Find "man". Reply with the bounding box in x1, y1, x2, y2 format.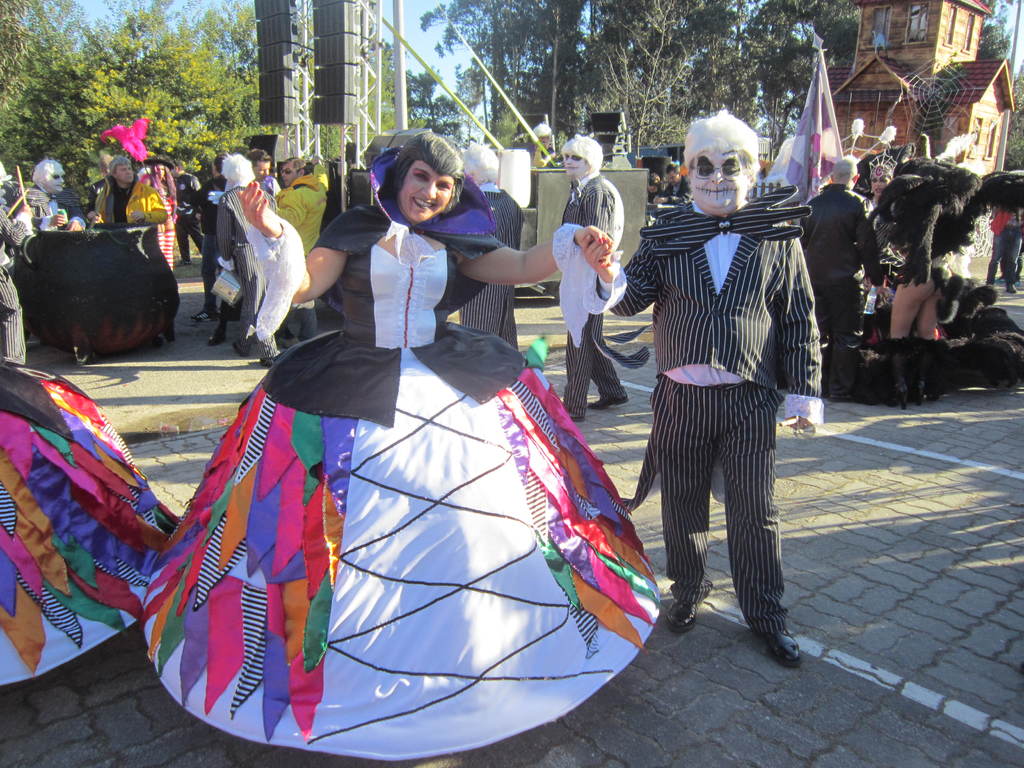
218, 152, 280, 367.
